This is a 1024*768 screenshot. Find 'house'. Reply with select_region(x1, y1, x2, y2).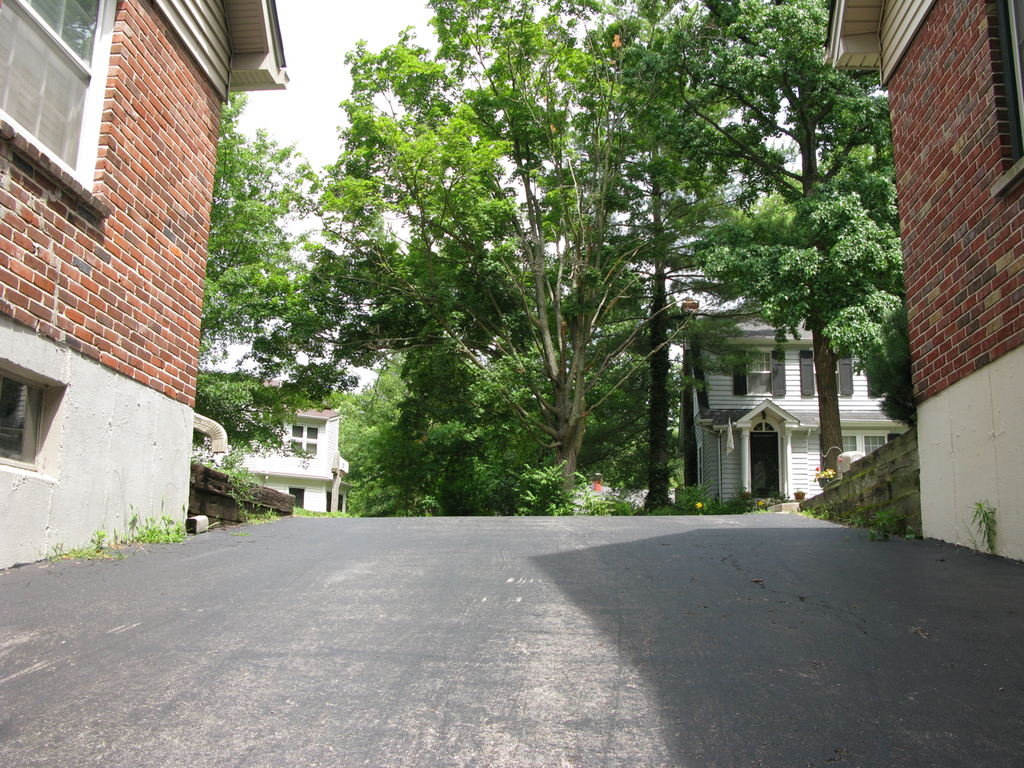
select_region(18, 9, 347, 519).
